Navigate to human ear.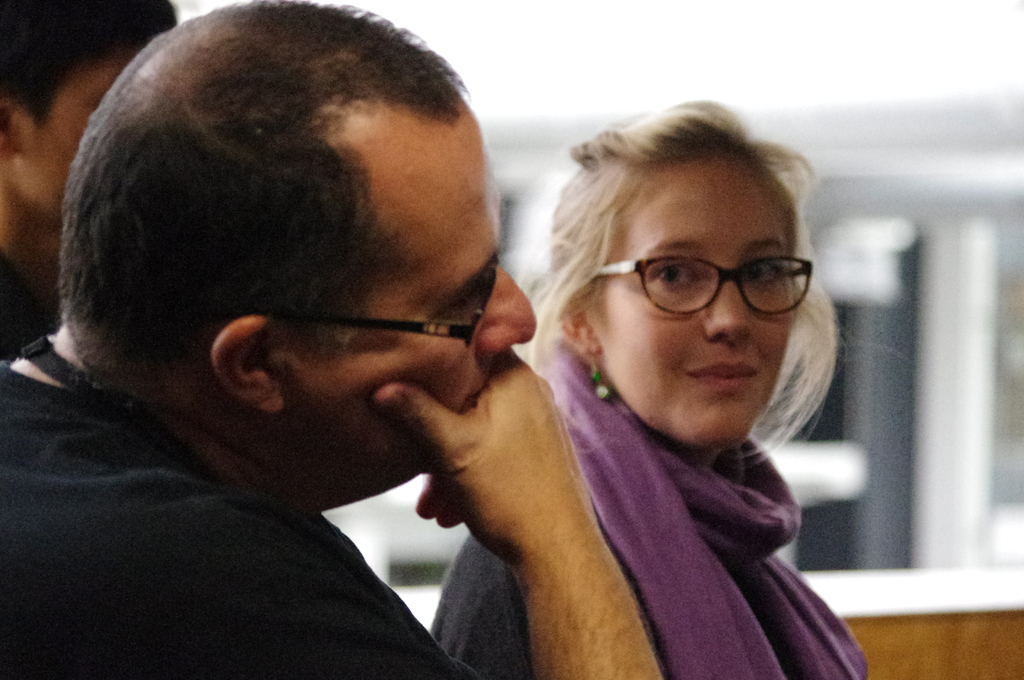
Navigation target: detection(558, 298, 602, 356).
